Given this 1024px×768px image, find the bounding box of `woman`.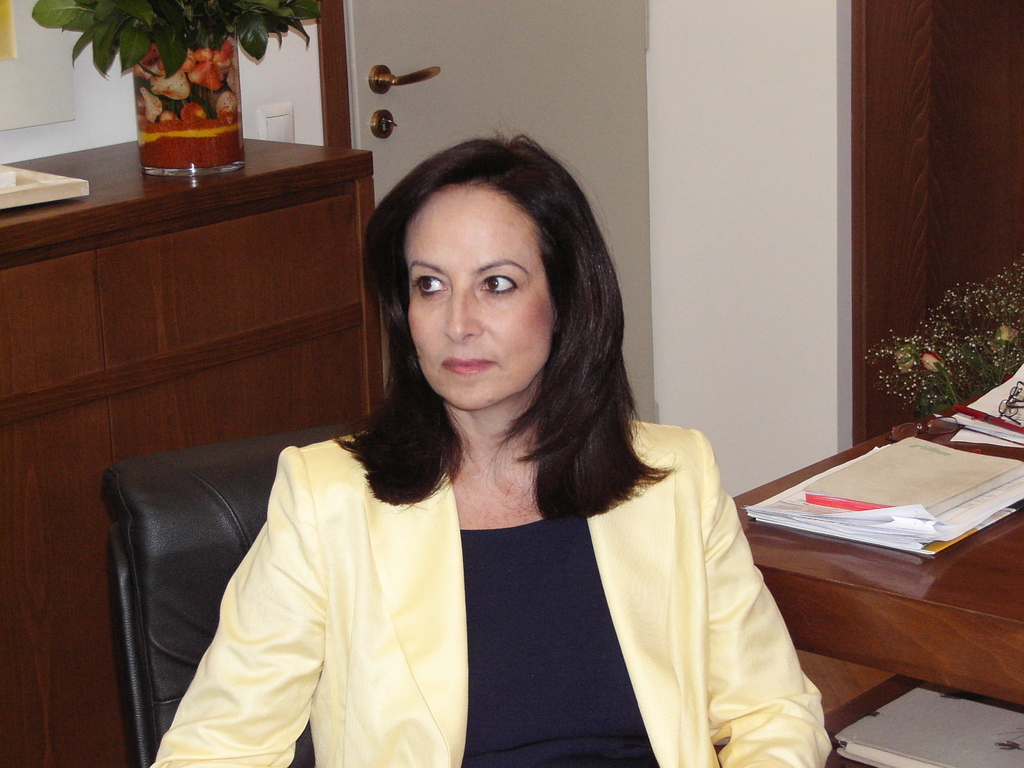
(x1=182, y1=145, x2=792, y2=762).
